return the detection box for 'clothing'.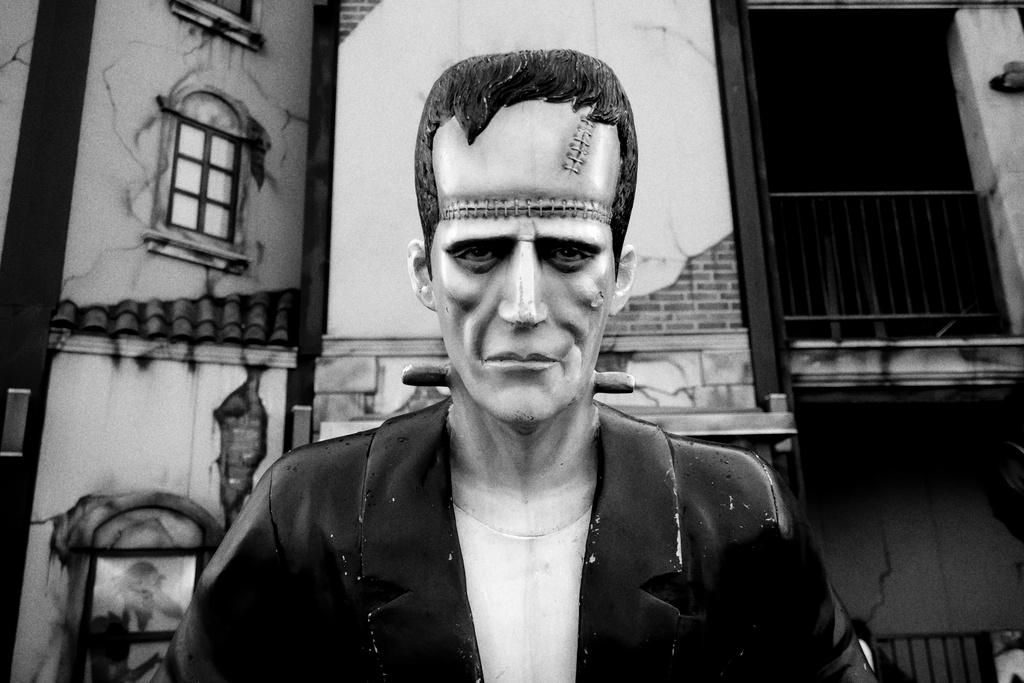
<bbox>163, 399, 877, 682</bbox>.
